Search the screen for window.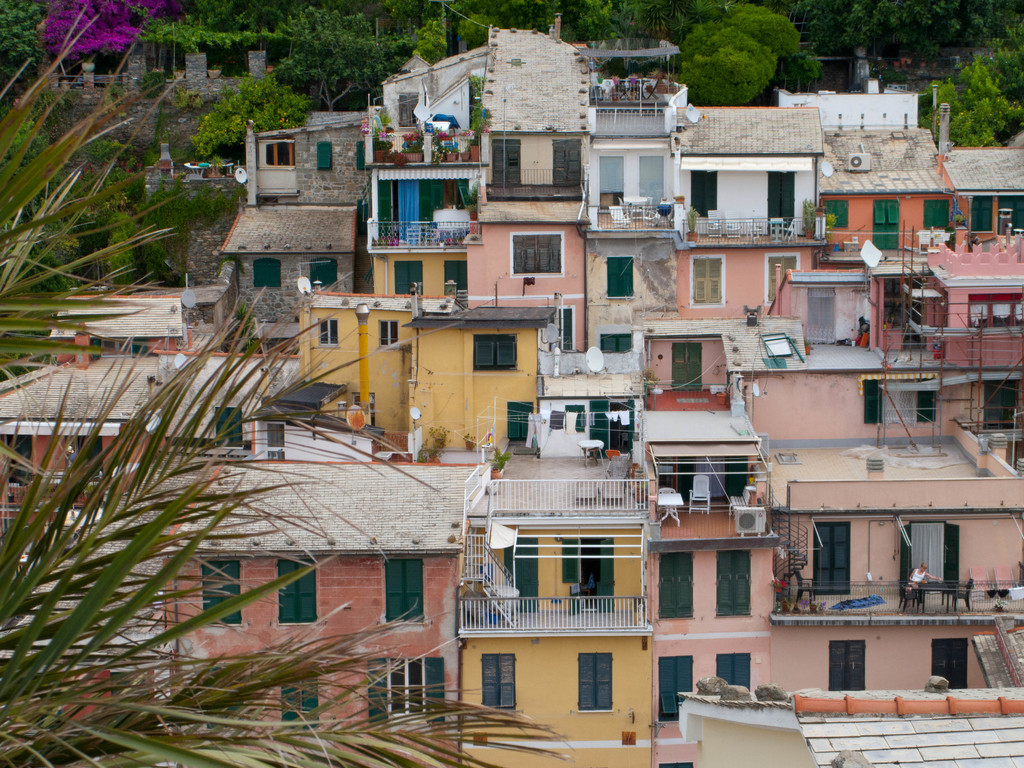
Found at left=970, top=193, right=990, bottom=234.
